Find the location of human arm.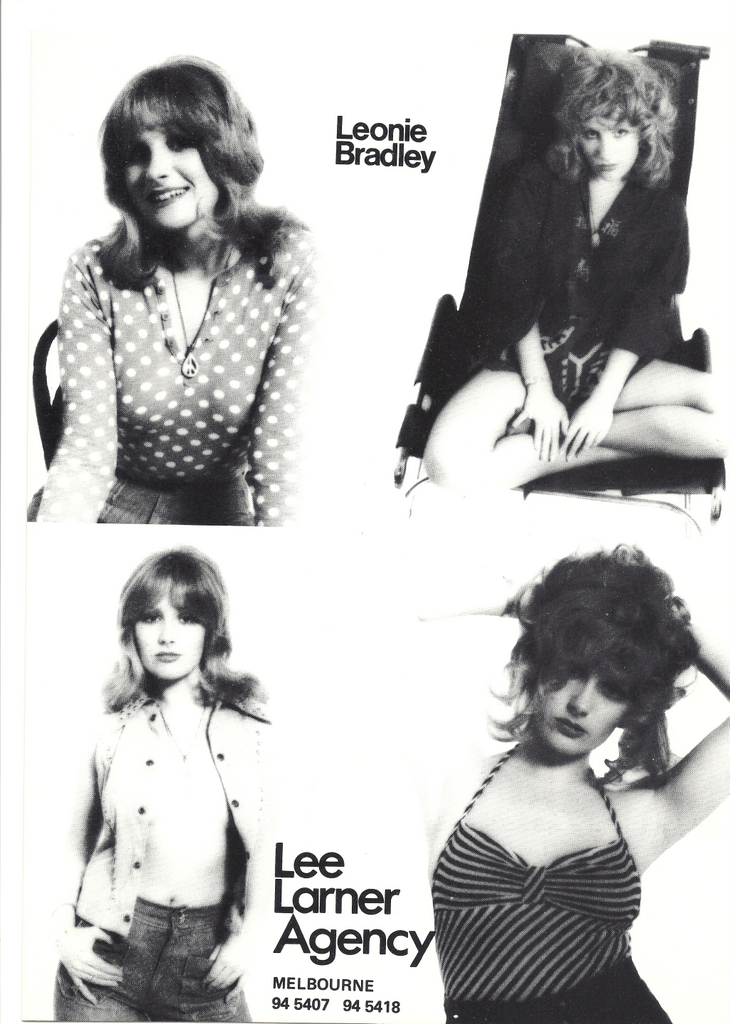
Location: locate(489, 171, 570, 467).
